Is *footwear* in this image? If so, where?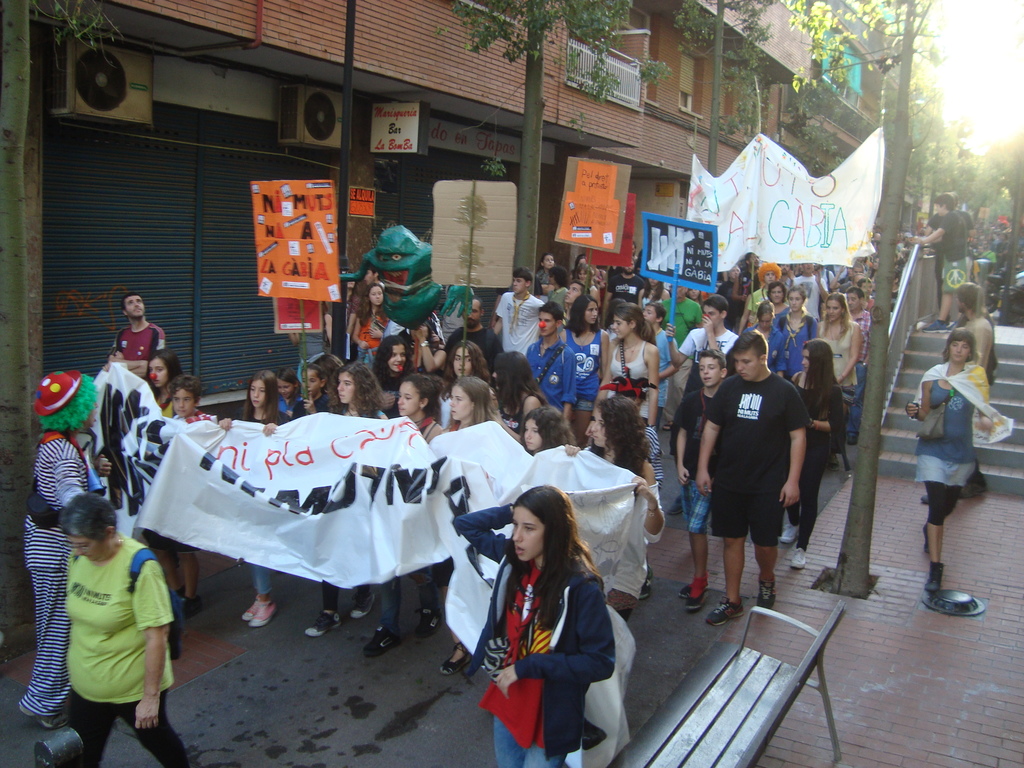
Yes, at BBox(342, 579, 380, 615).
